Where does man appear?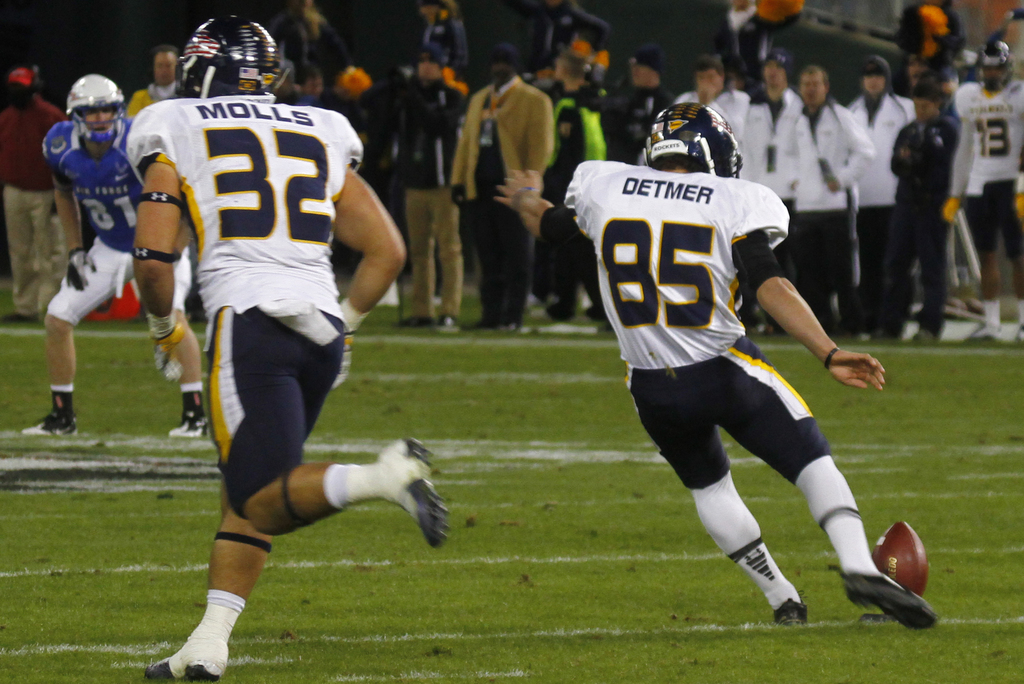
Appears at crop(282, 61, 340, 104).
